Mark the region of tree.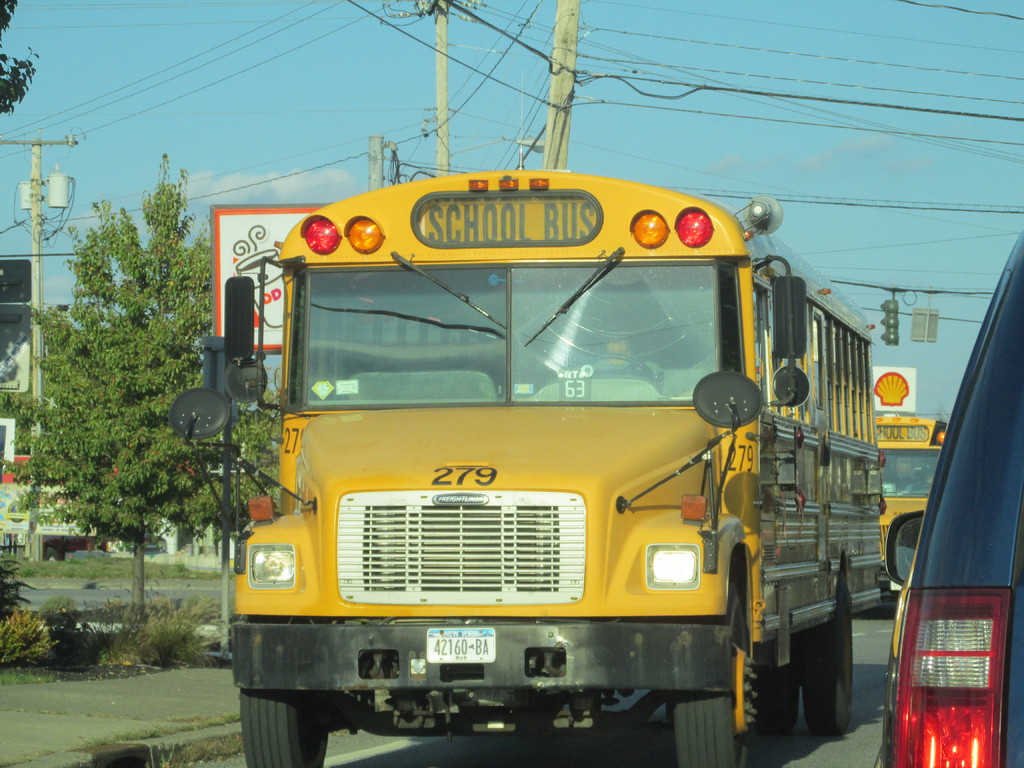
Region: l=0, t=154, r=281, b=620.
